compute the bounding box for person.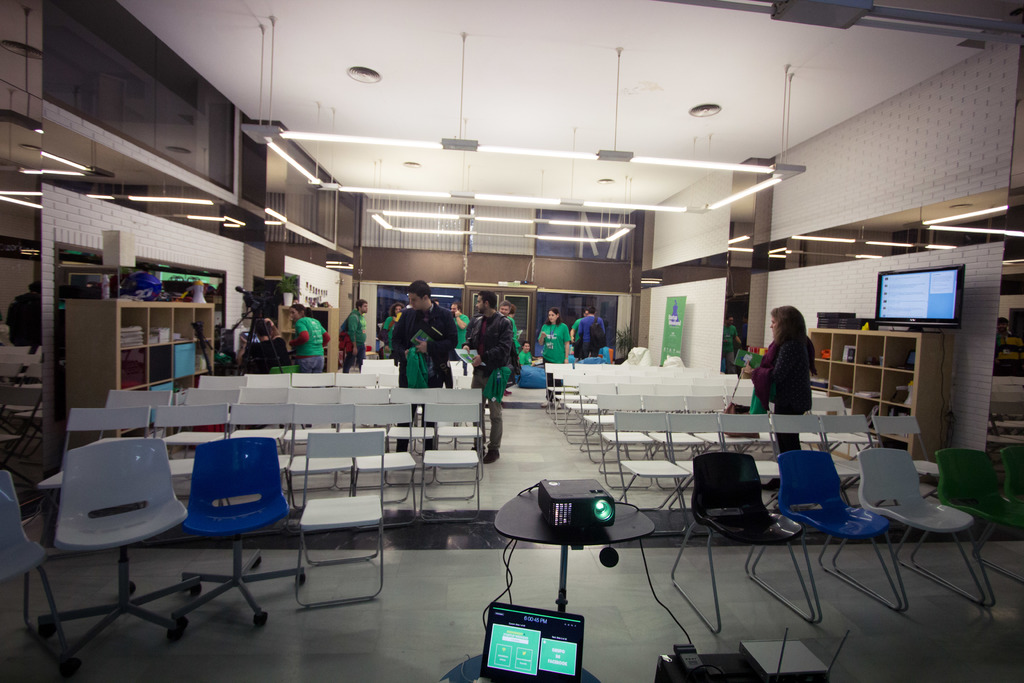
[285,300,330,375].
